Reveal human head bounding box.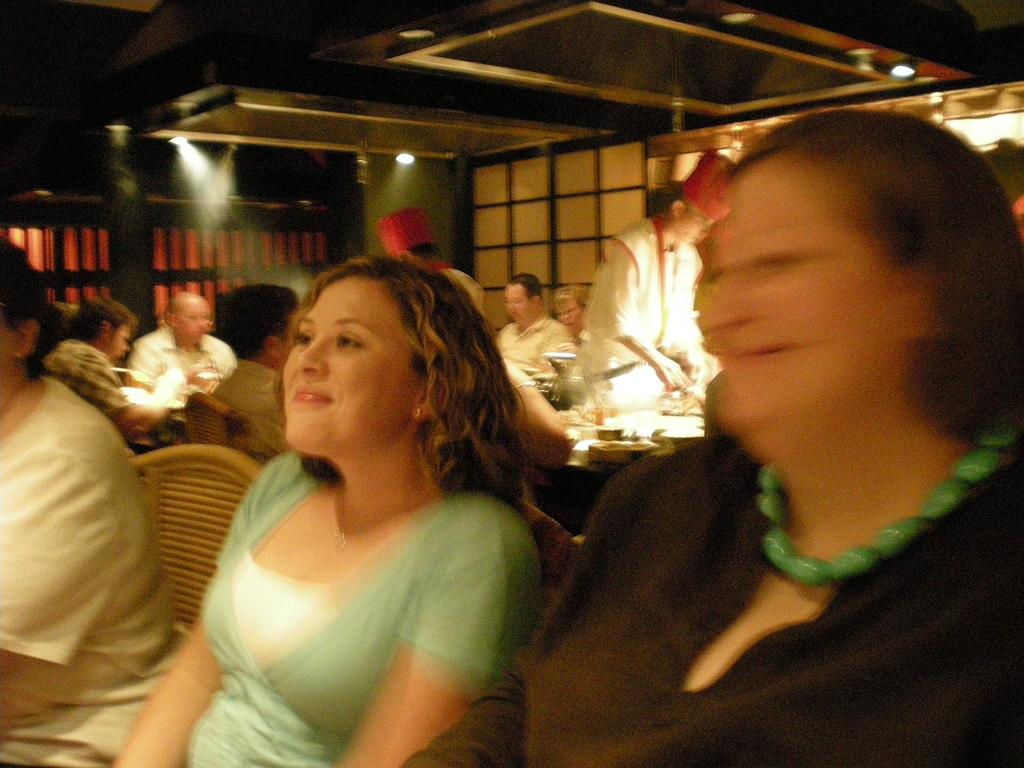
Revealed: rect(72, 299, 128, 360).
